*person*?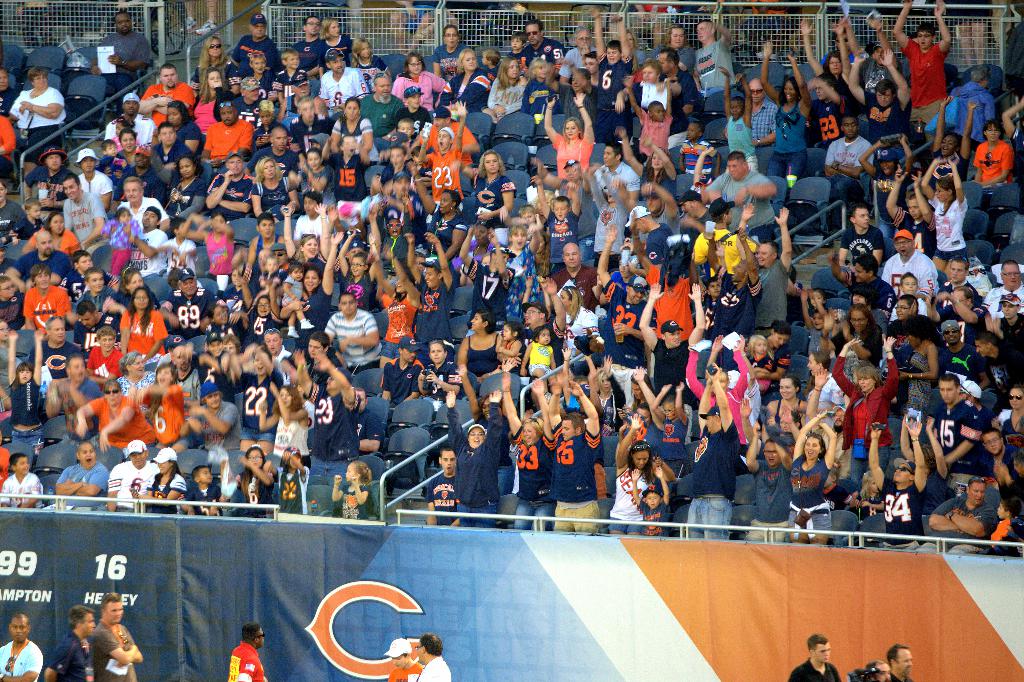
[left=202, top=148, right=254, bottom=219]
